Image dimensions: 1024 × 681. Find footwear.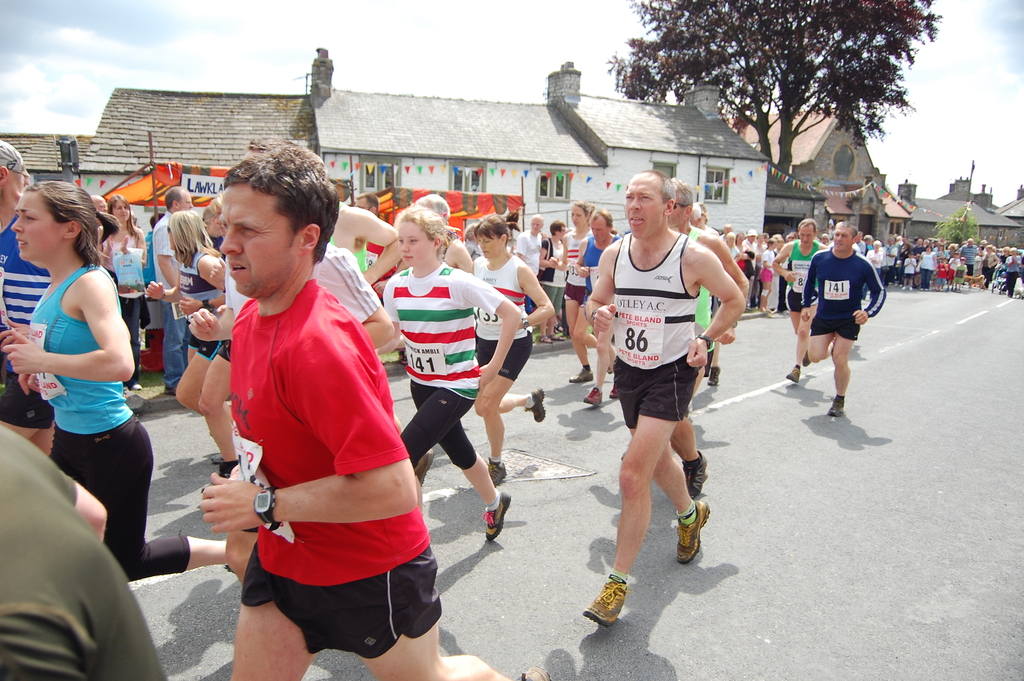
682,449,708,502.
